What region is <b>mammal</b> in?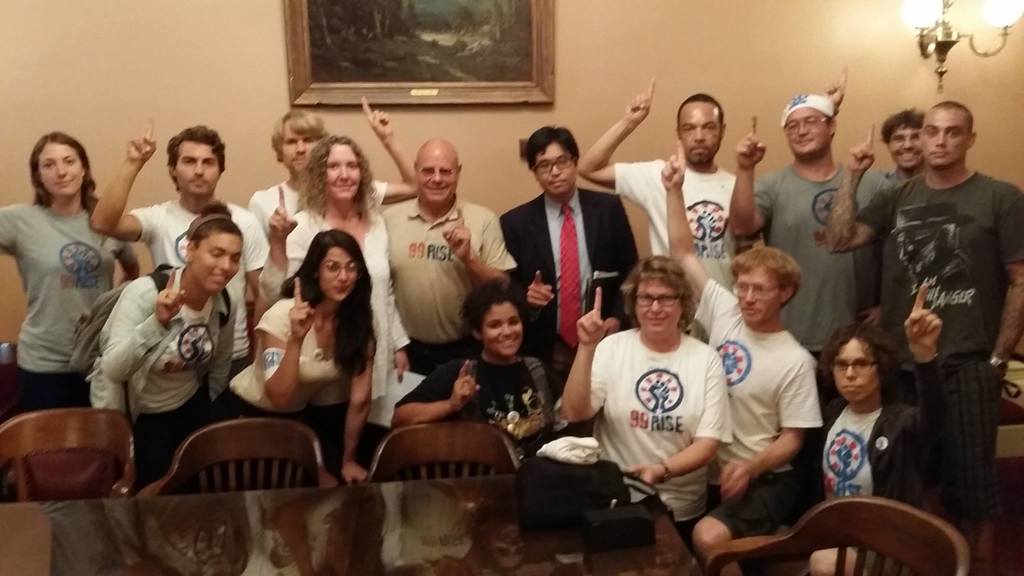
[x1=0, y1=132, x2=143, y2=420].
